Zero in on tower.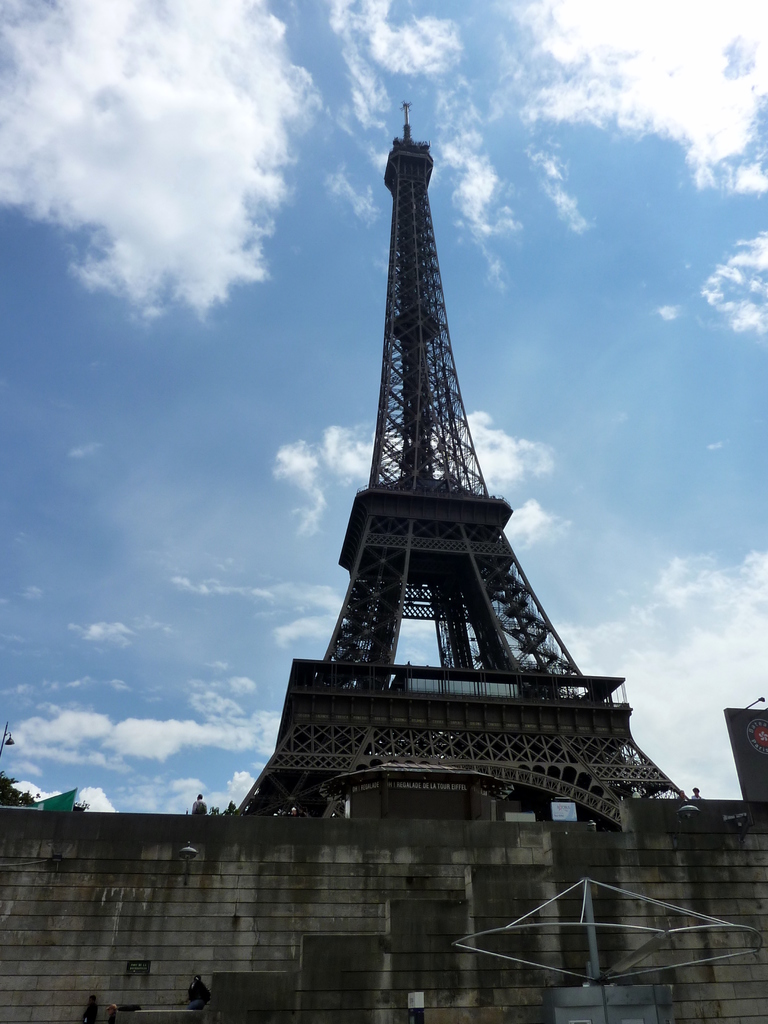
Zeroed in: bbox=[232, 145, 673, 829].
